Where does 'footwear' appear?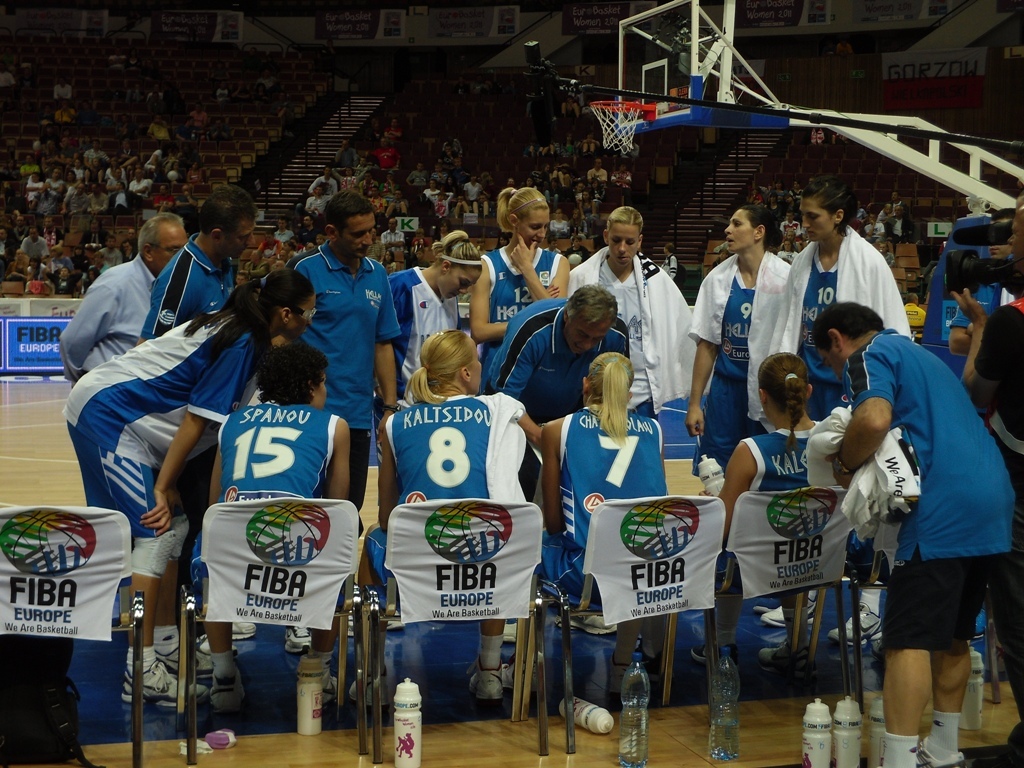
Appears at <bbox>504, 661, 540, 690</bbox>.
